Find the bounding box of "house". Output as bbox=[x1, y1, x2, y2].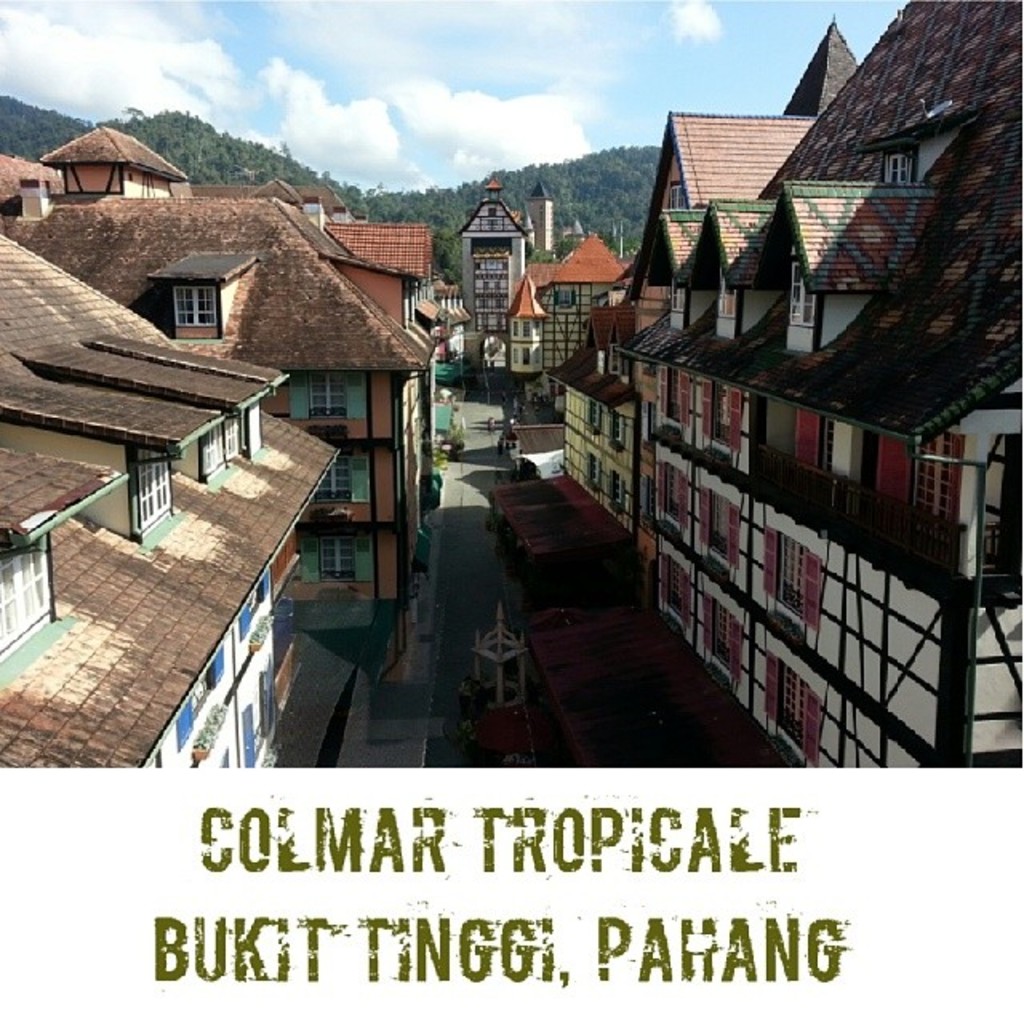
bbox=[424, 162, 546, 387].
